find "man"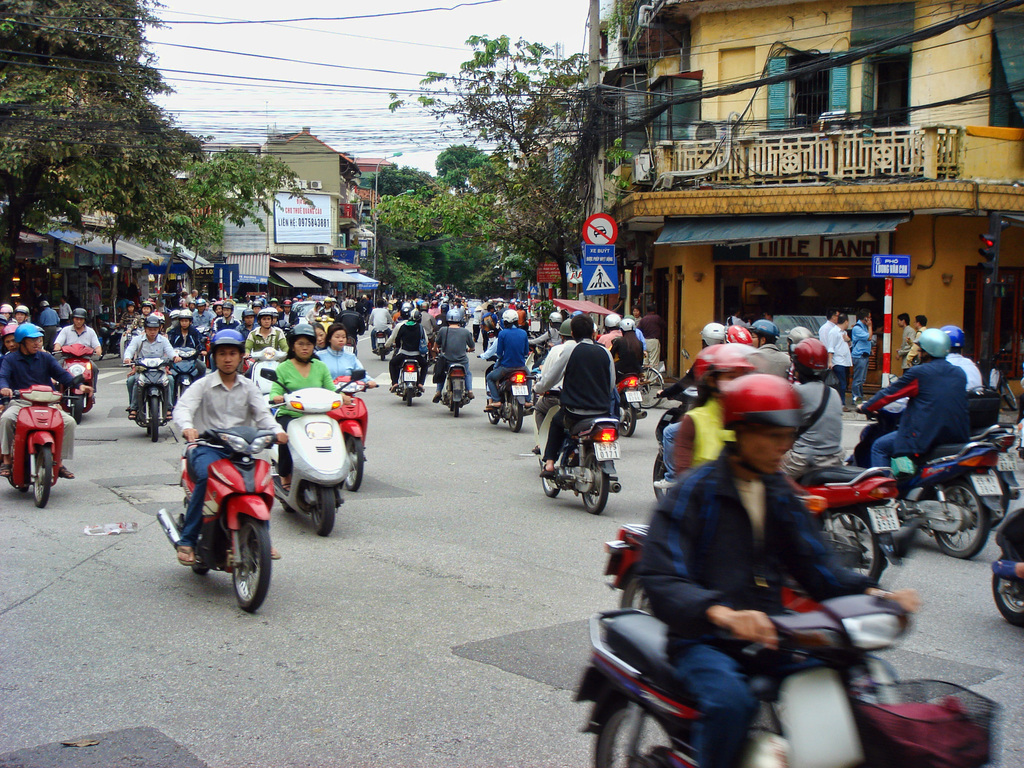
{"left": 480, "top": 319, "right": 520, "bottom": 409}
